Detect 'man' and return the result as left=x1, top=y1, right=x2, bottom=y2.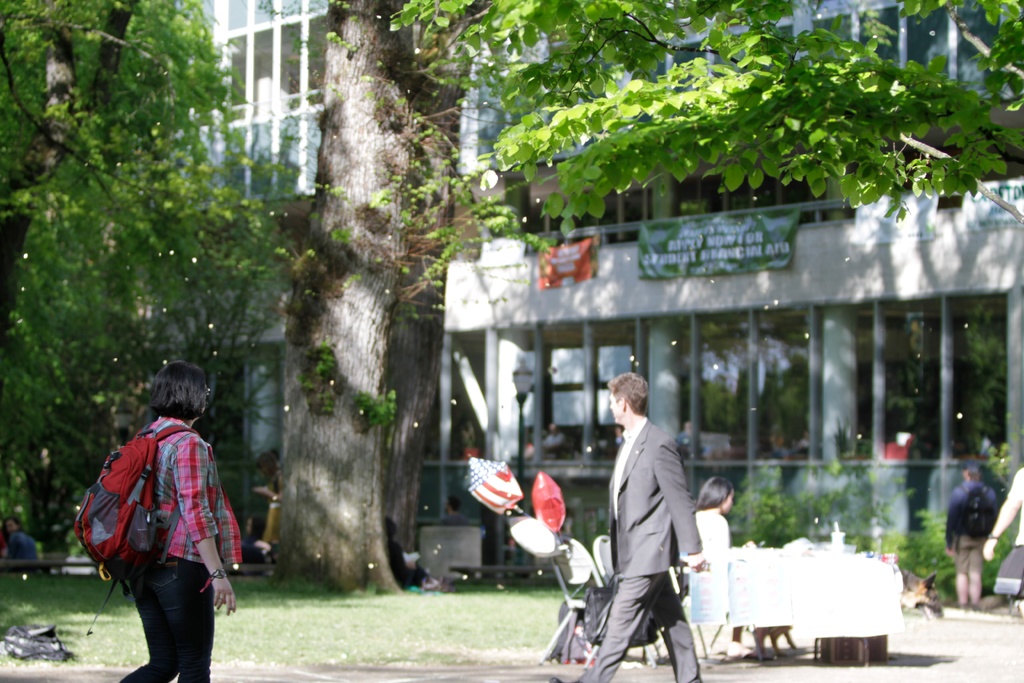
left=3, top=518, right=36, bottom=563.
